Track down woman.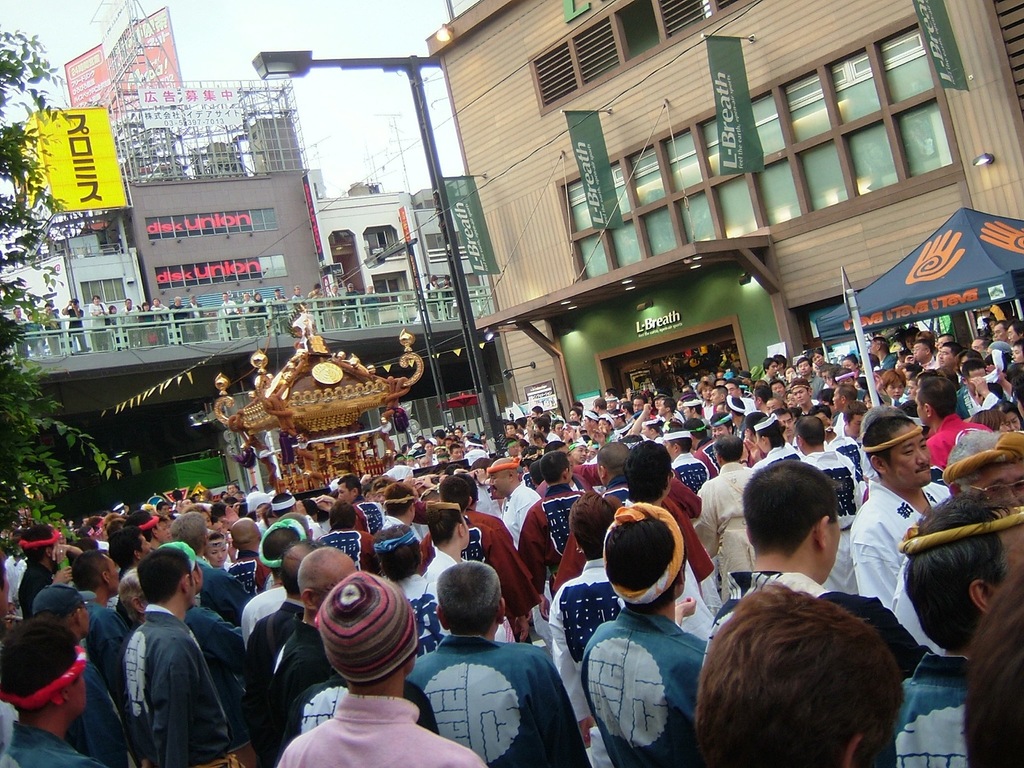
Tracked to left=87, top=297, right=111, bottom=352.
